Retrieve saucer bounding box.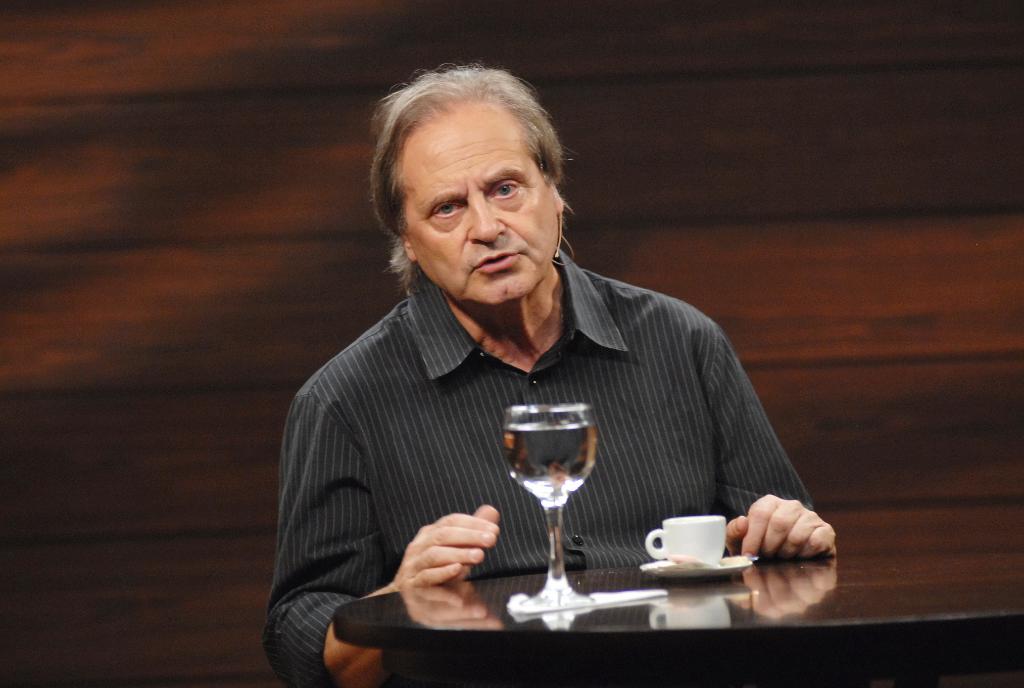
Bounding box: region(639, 553, 749, 580).
